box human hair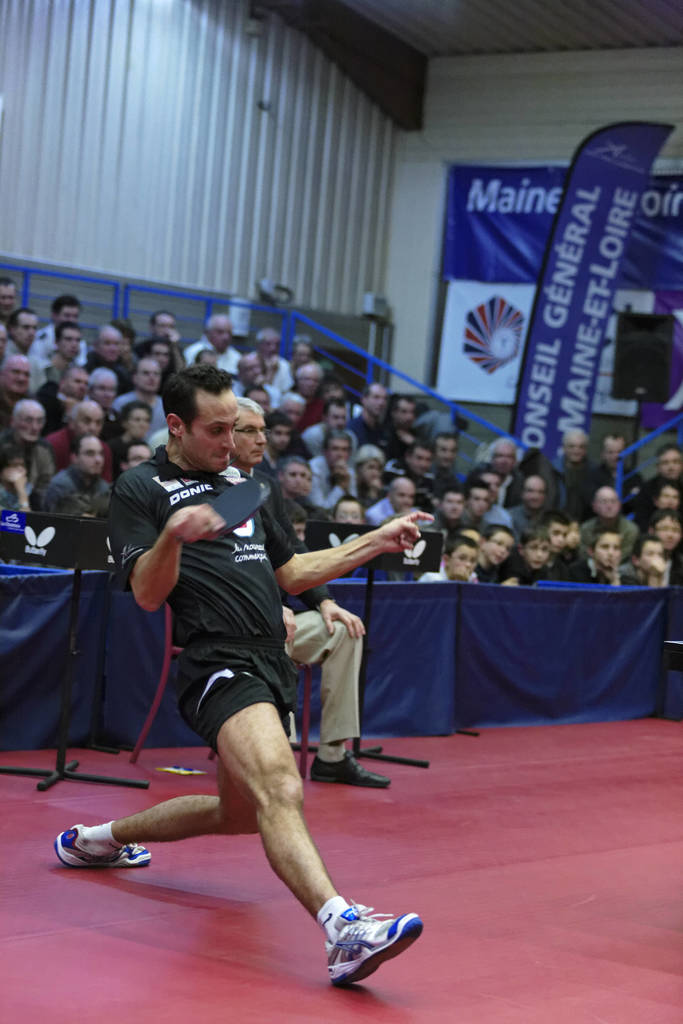
0, 271, 16, 283
